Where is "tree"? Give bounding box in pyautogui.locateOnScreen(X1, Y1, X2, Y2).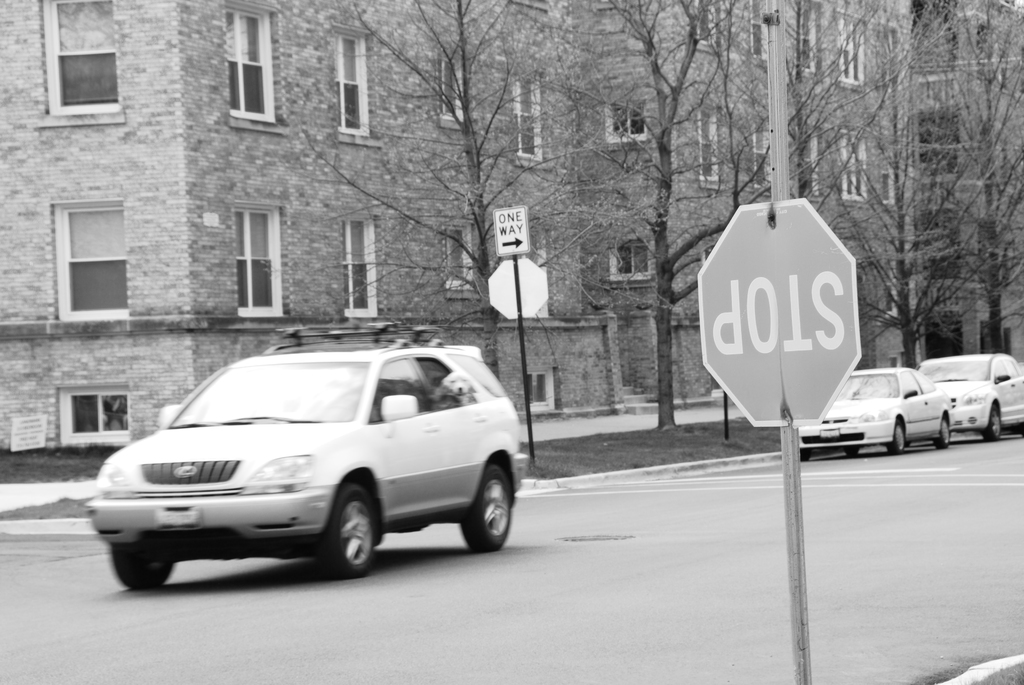
pyautogui.locateOnScreen(544, 0, 741, 427).
